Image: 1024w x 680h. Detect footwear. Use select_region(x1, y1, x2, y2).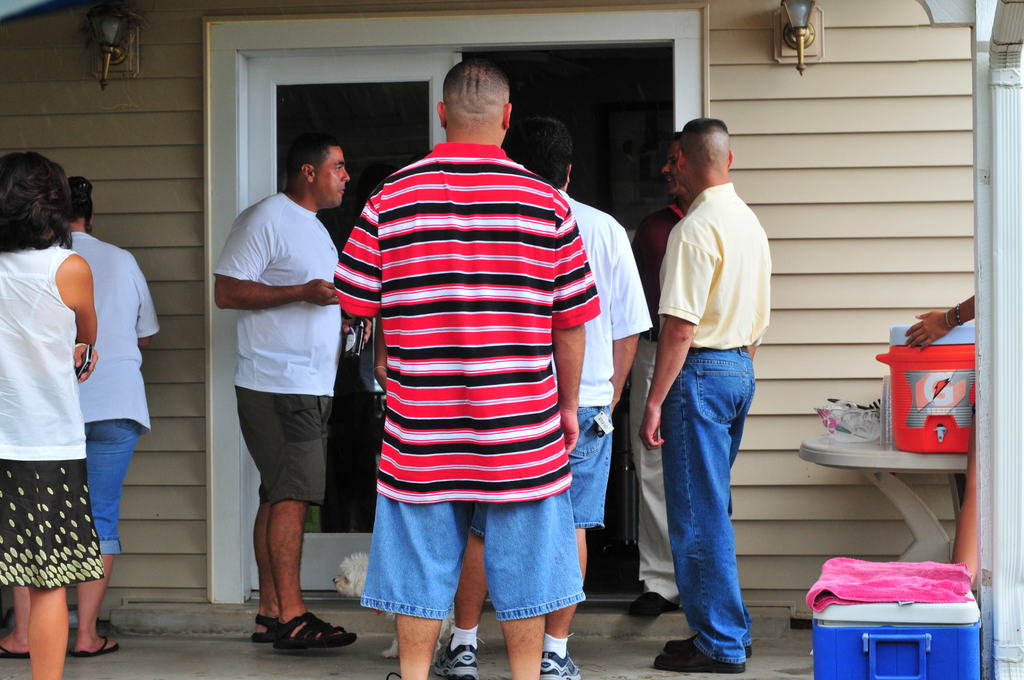
select_region(527, 658, 586, 679).
